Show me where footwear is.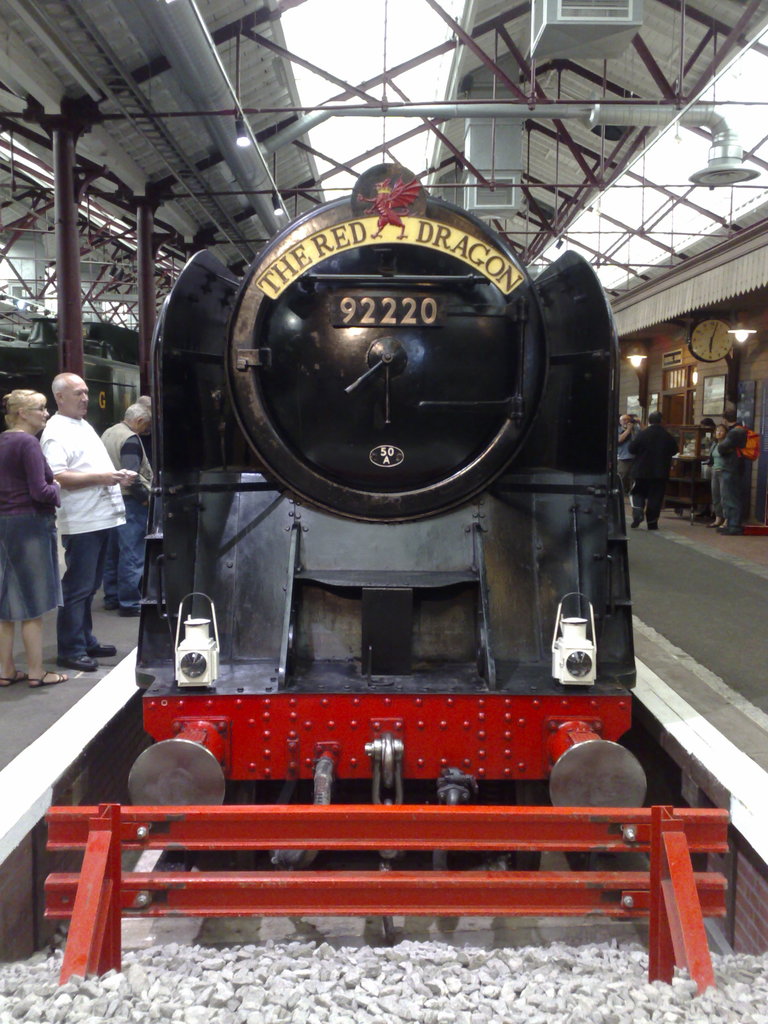
footwear is at <region>634, 522, 639, 527</region>.
